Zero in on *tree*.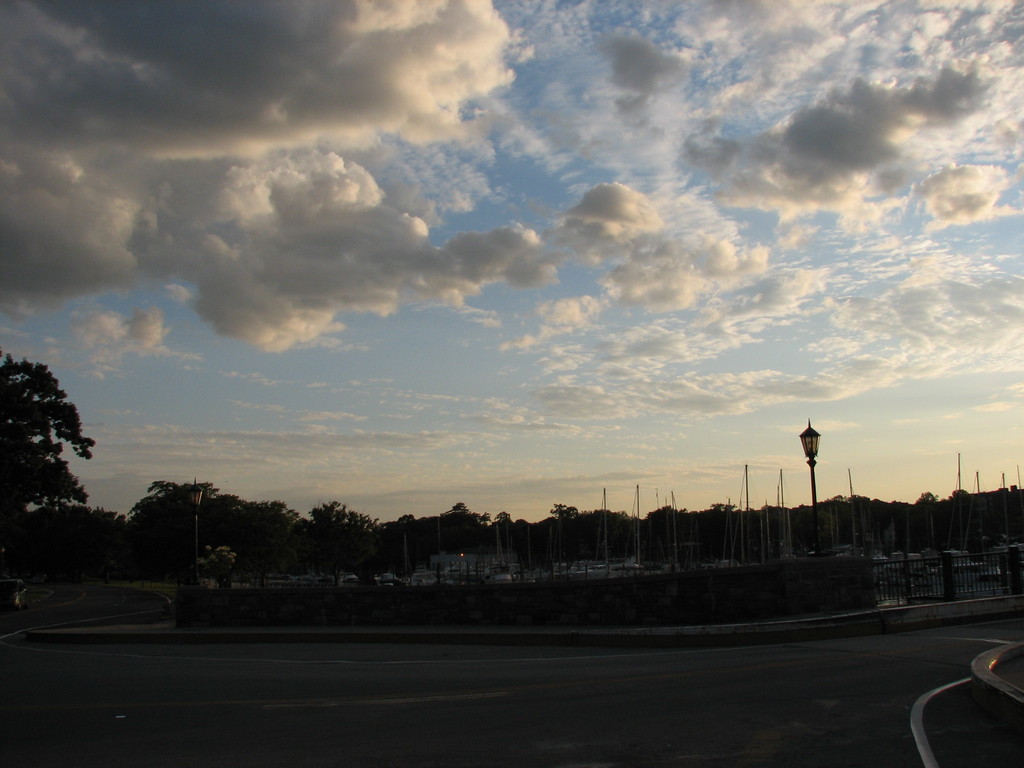
Zeroed in: left=996, top=487, right=1023, bottom=530.
